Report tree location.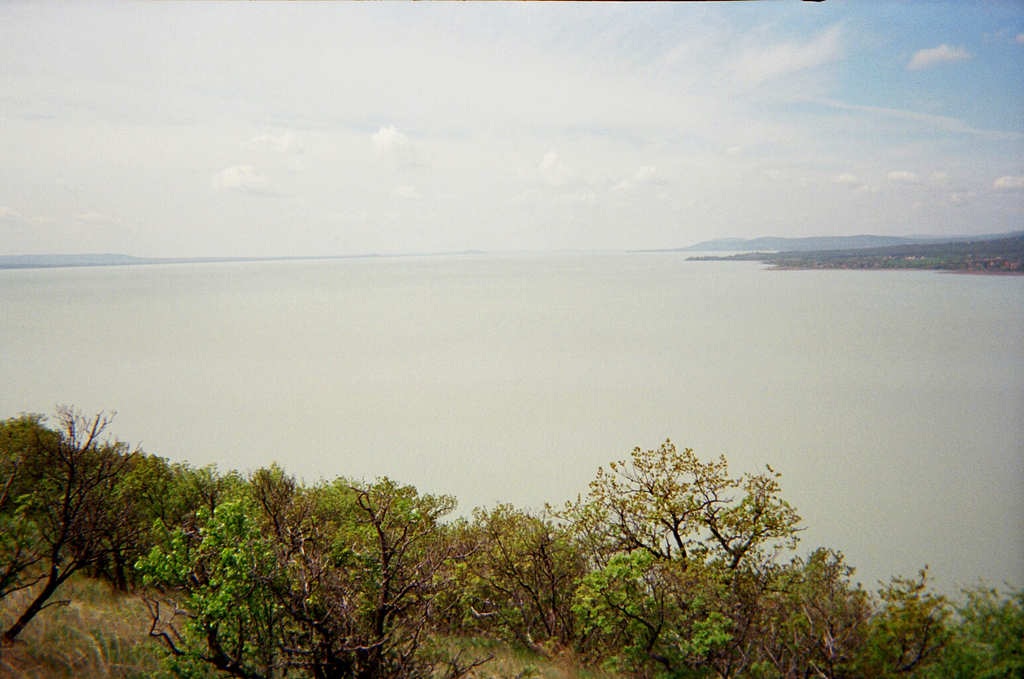
Report: <box>565,436,808,597</box>.
